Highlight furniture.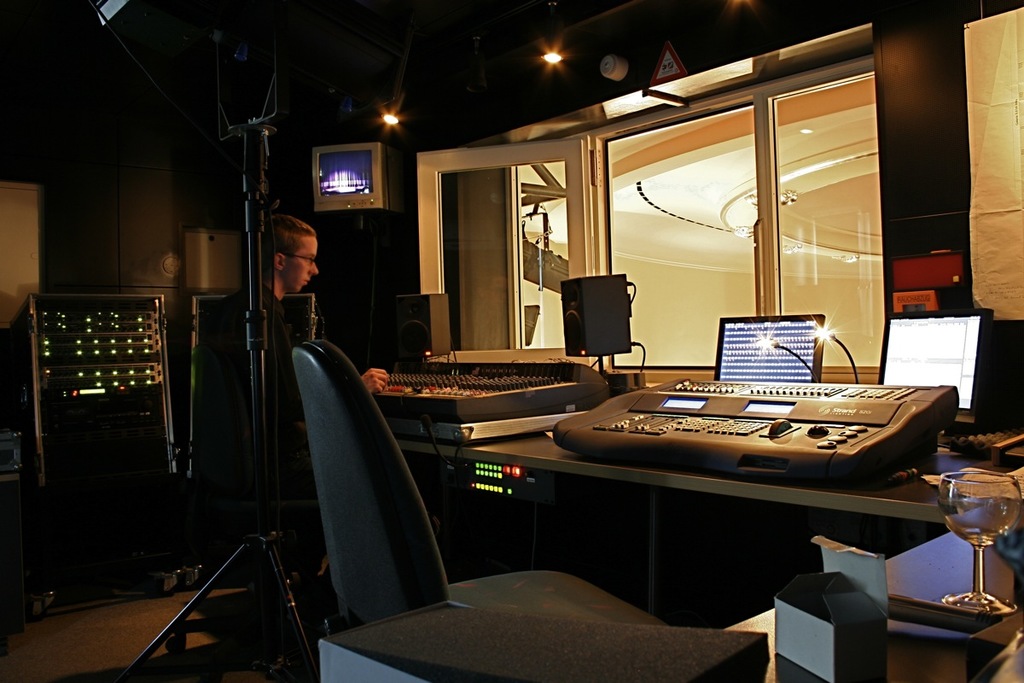
Highlighted region: [398, 429, 1023, 682].
